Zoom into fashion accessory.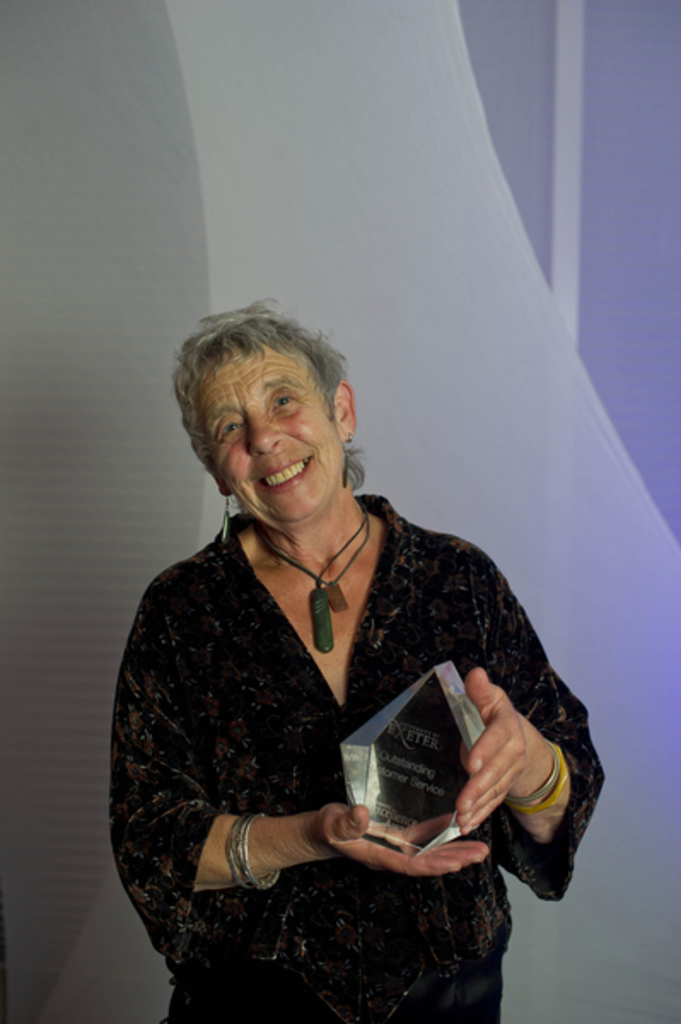
Zoom target: pyautogui.locateOnScreen(509, 741, 562, 806).
